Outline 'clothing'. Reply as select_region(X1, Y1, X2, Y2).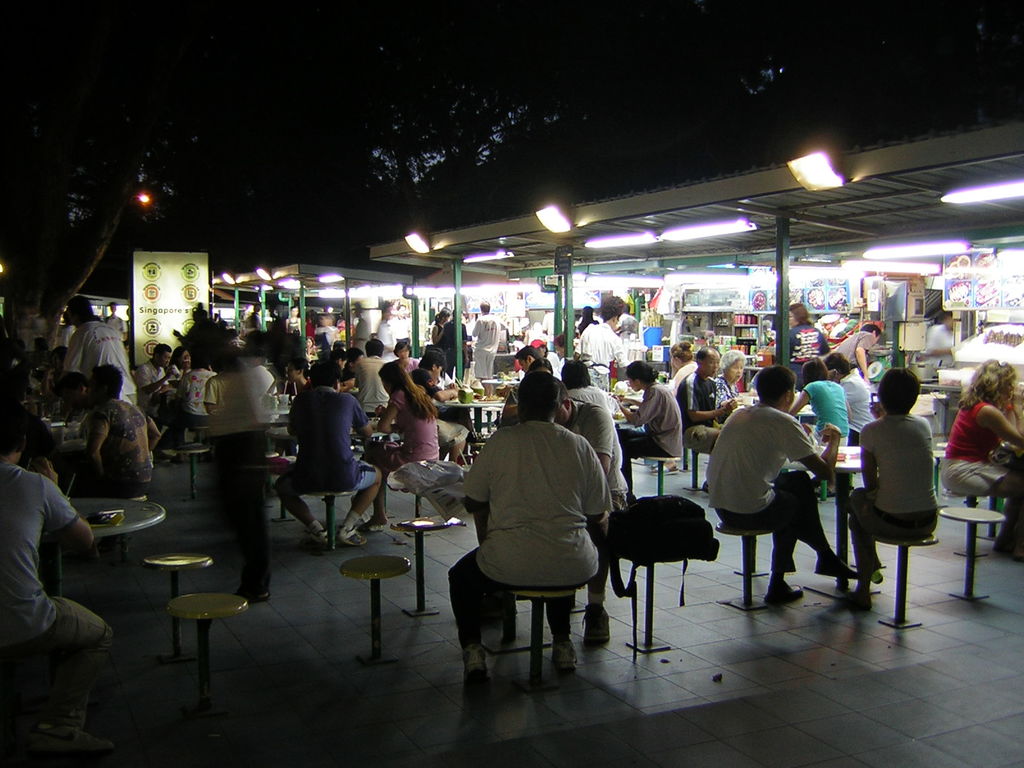
select_region(793, 315, 824, 361).
